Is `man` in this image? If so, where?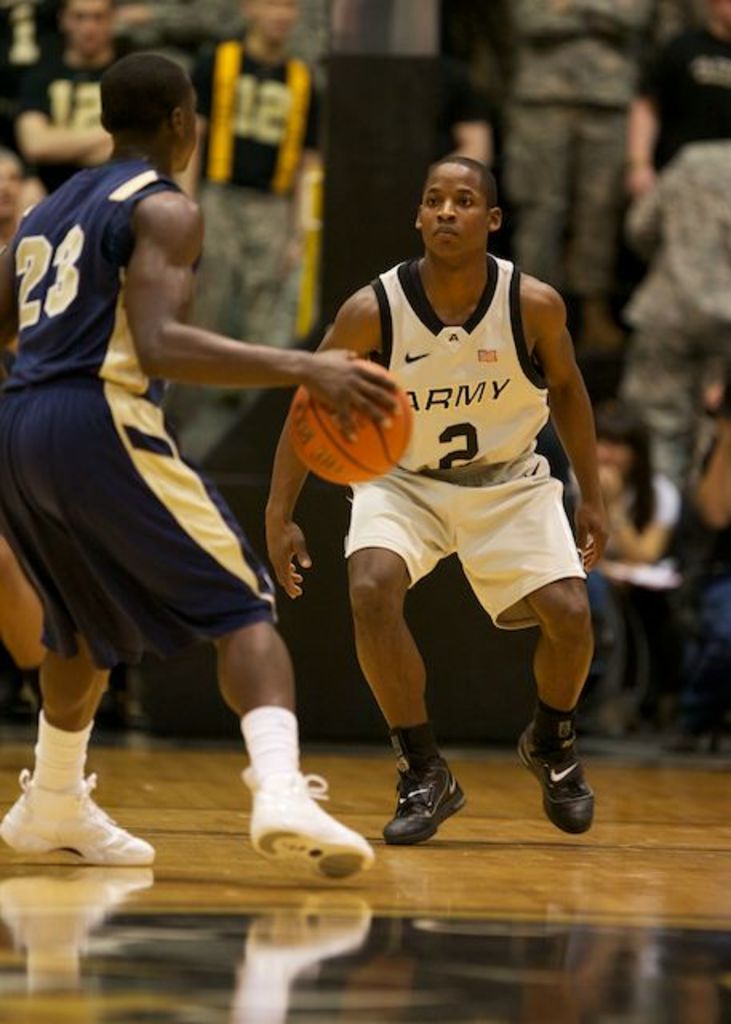
Yes, at x1=0 y1=0 x2=45 y2=80.
